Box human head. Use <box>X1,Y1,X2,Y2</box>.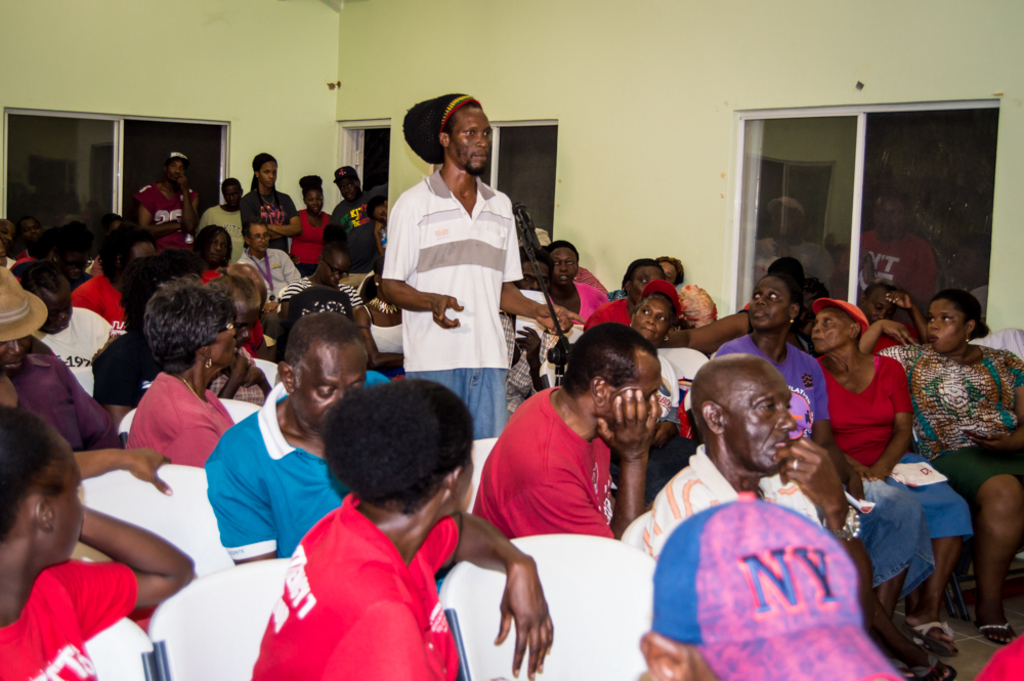
<box>104,226,167,274</box>.
